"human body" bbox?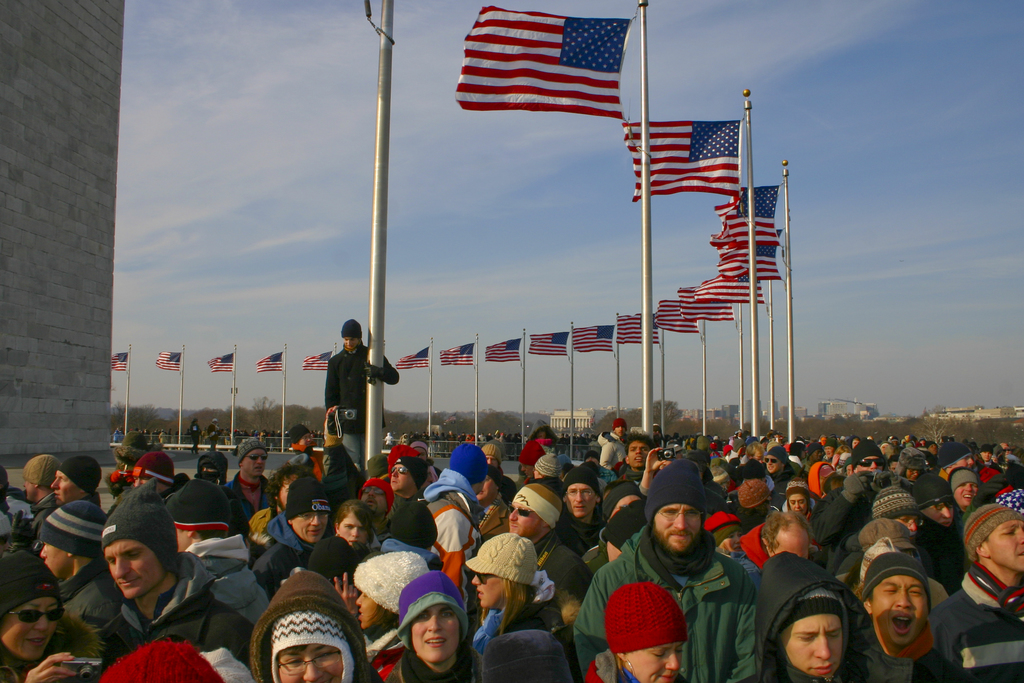
crop(387, 459, 423, 502)
